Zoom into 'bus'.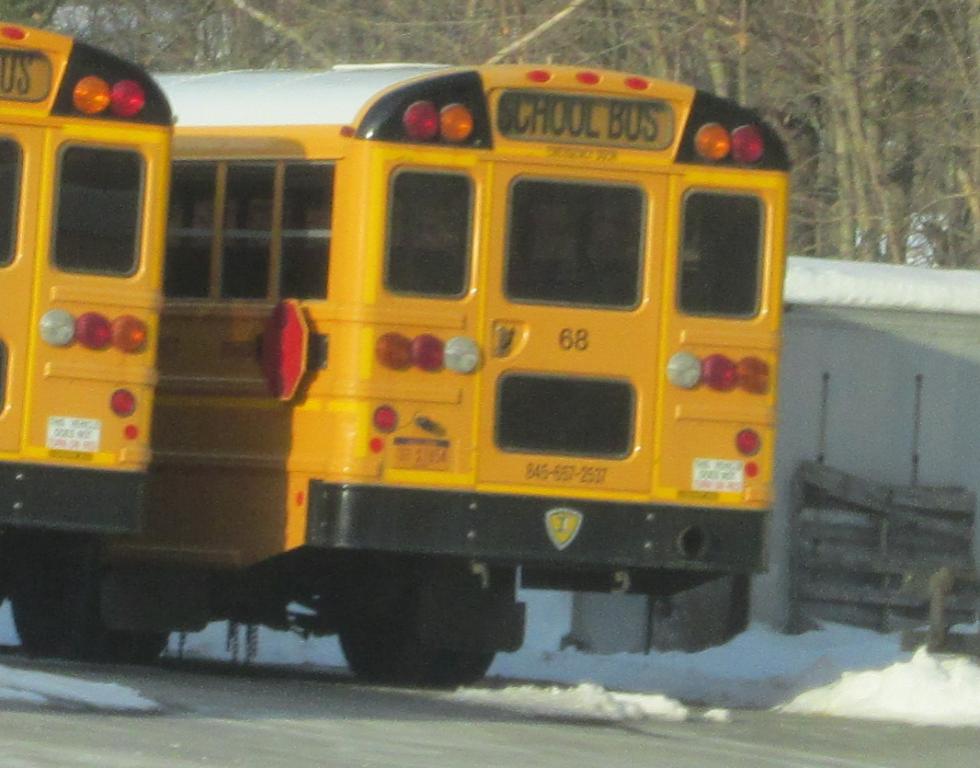
Zoom target: 0 58 784 700.
